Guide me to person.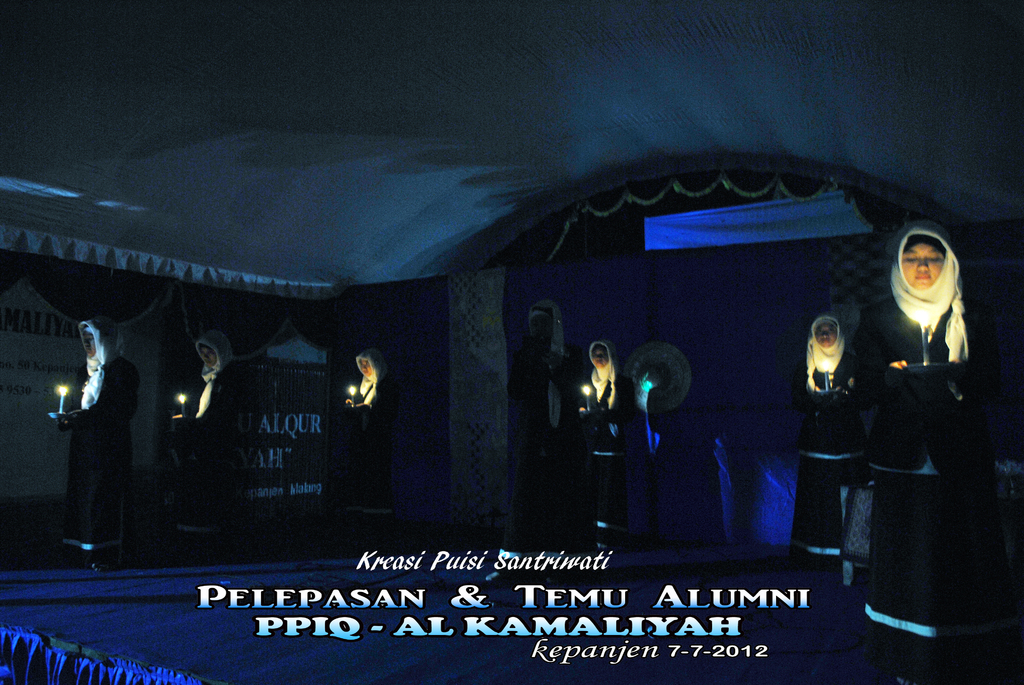
Guidance: region(166, 331, 249, 553).
